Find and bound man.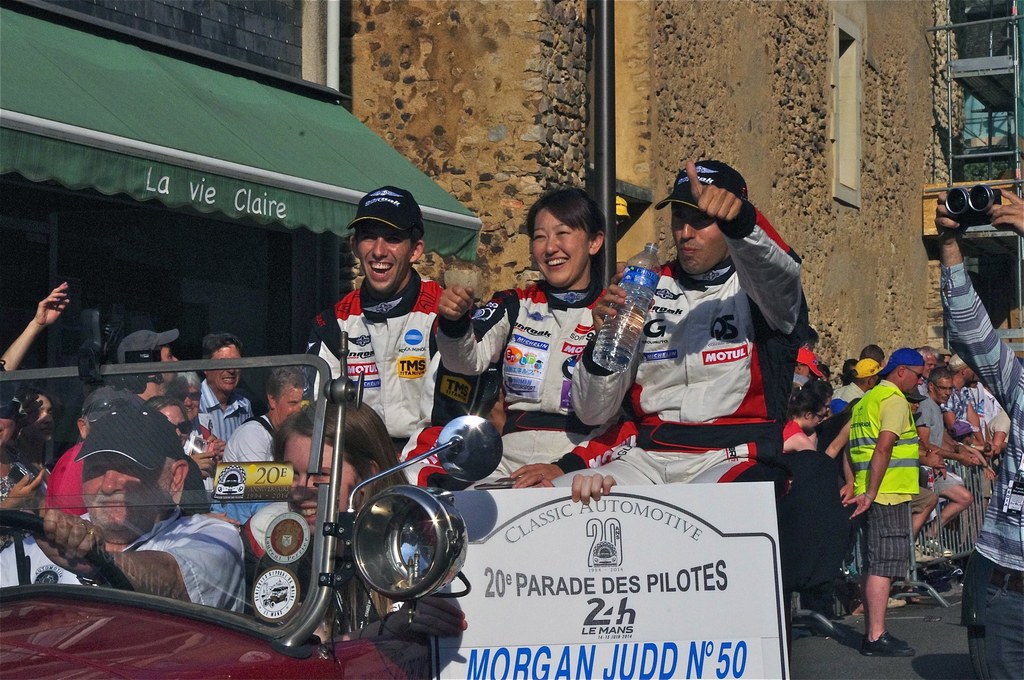
Bound: [240, 186, 451, 604].
